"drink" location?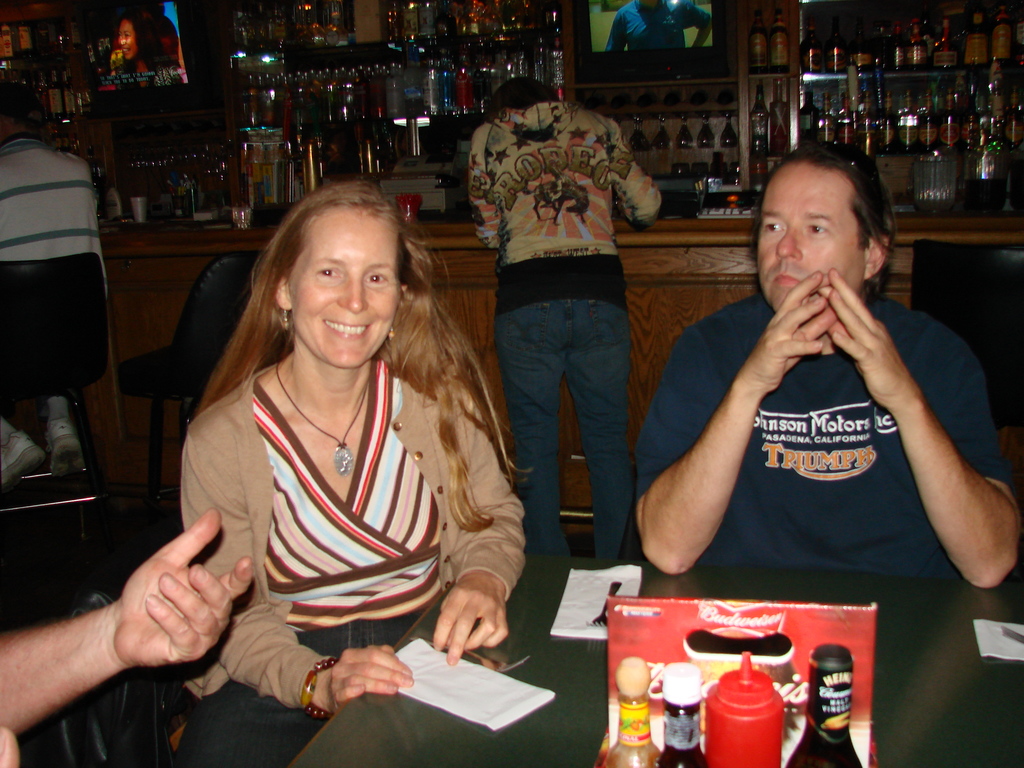
(left=750, top=6, right=766, bottom=70)
